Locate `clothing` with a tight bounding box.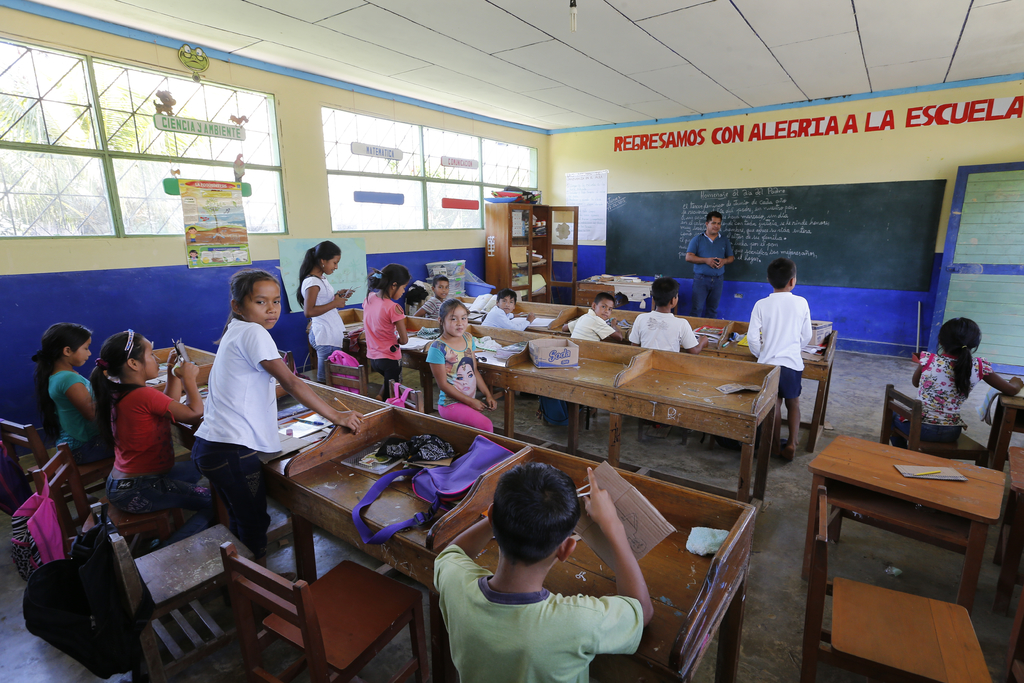
[left=419, top=289, right=438, bottom=311].
